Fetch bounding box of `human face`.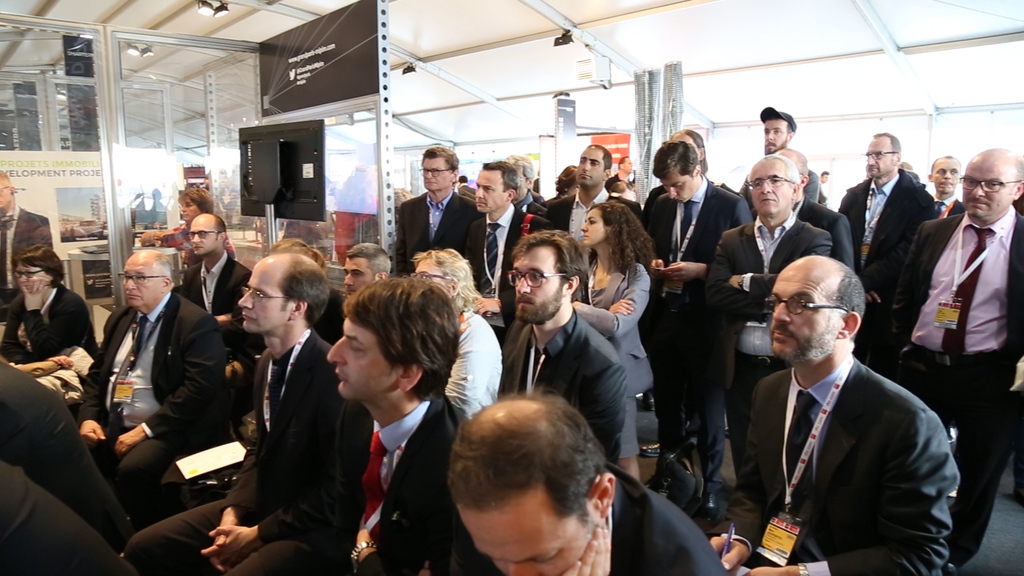
Bbox: [867, 136, 891, 182].
